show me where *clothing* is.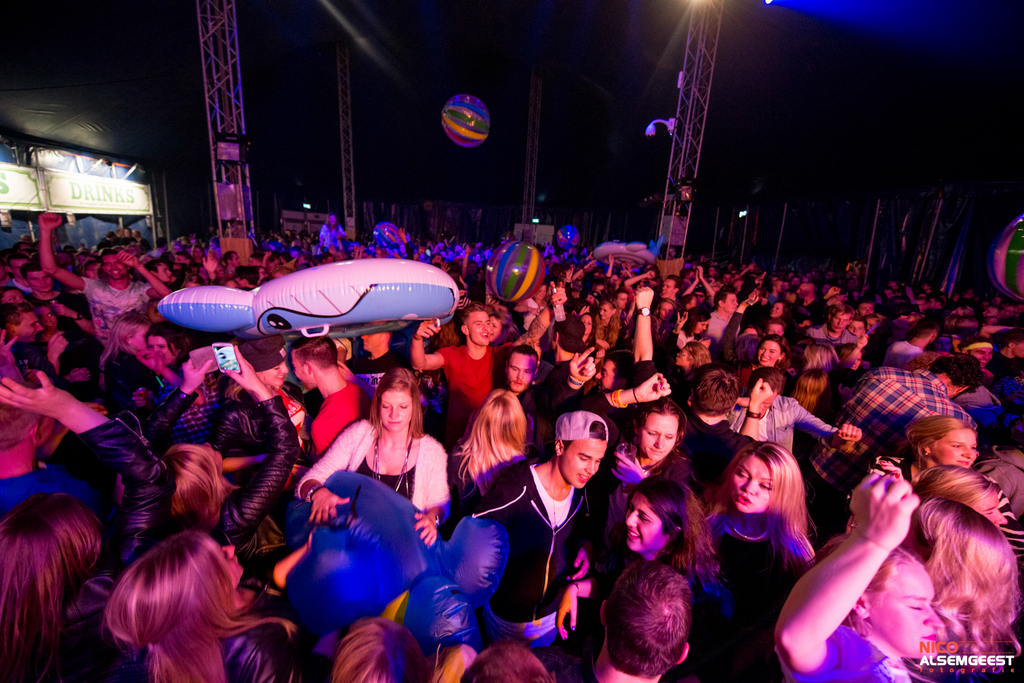
*clothing* is at Rect(442, 338, 492, 425).
